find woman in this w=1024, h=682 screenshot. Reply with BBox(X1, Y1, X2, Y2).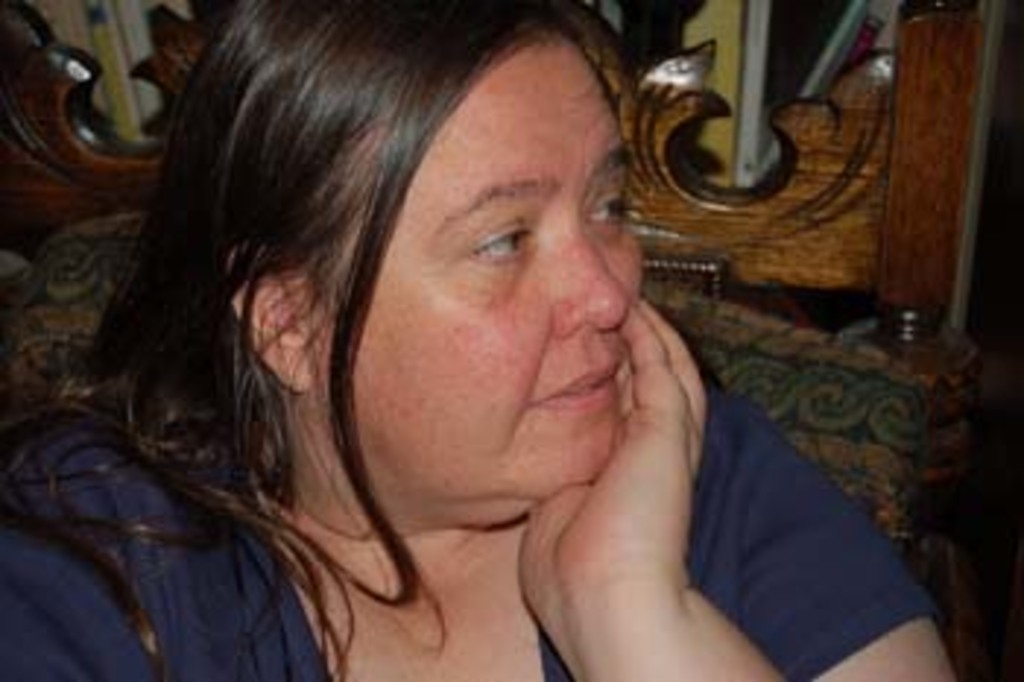
BBox(44, 6, 869, 681).
